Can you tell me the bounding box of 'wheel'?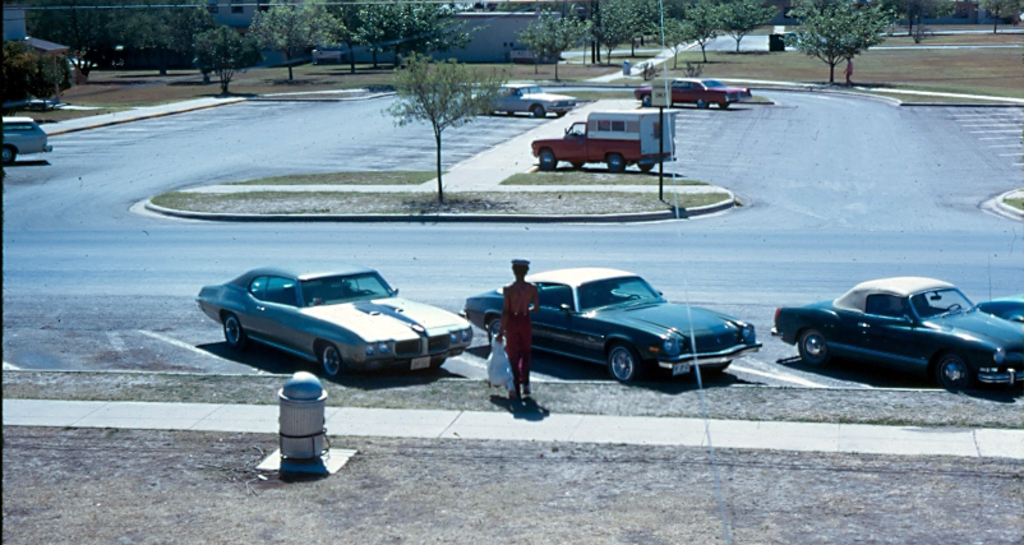
[640, 93, 652, 110].
